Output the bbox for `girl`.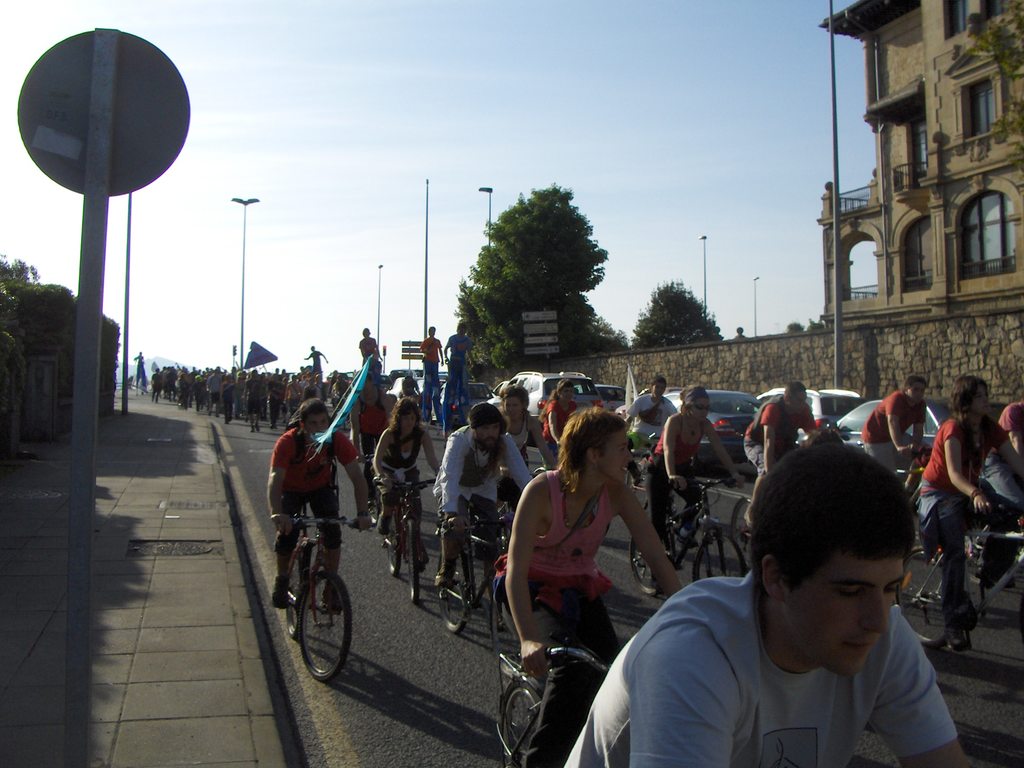
detection(491, 404, 680, 767).
